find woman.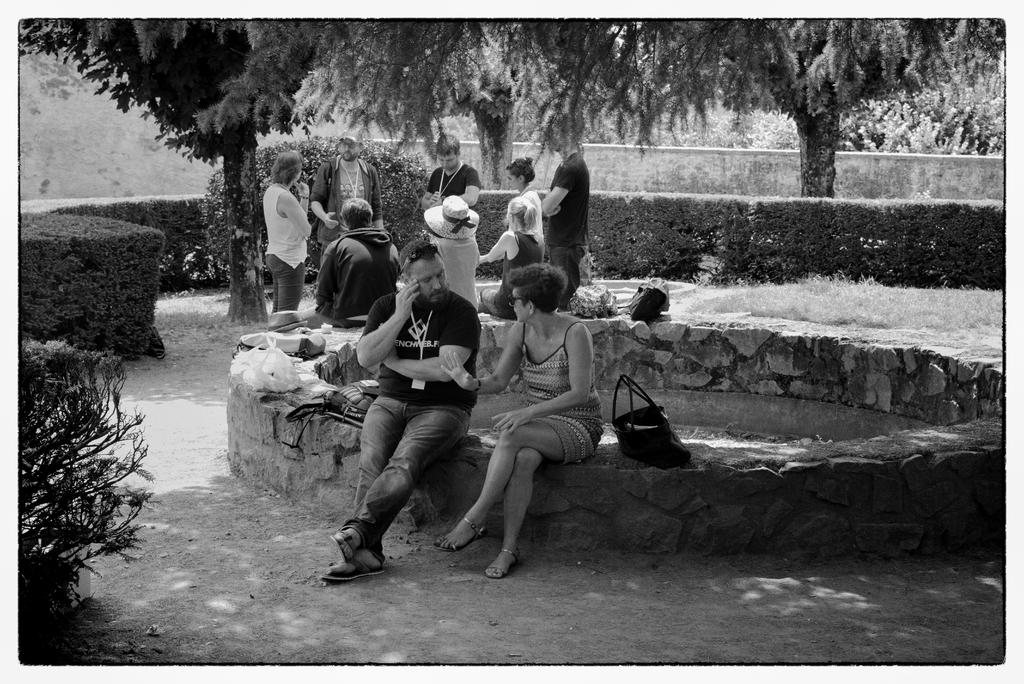
box=[260, 150, 314, 313].
